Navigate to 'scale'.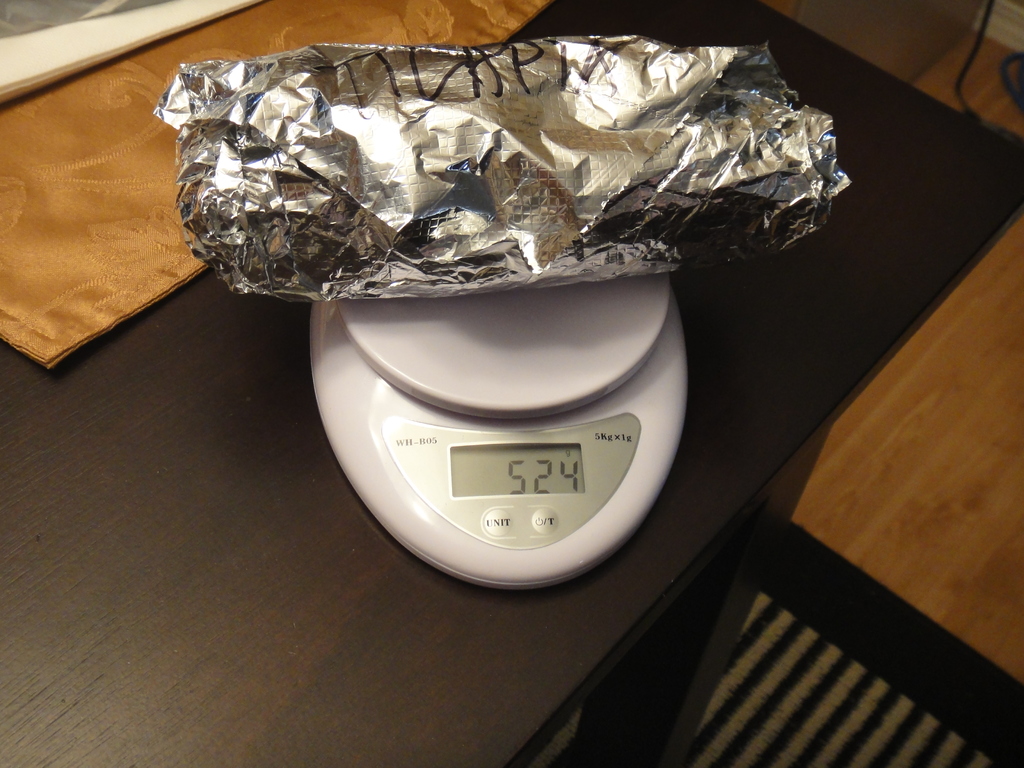
Navigation target: 288 204 709 603.
